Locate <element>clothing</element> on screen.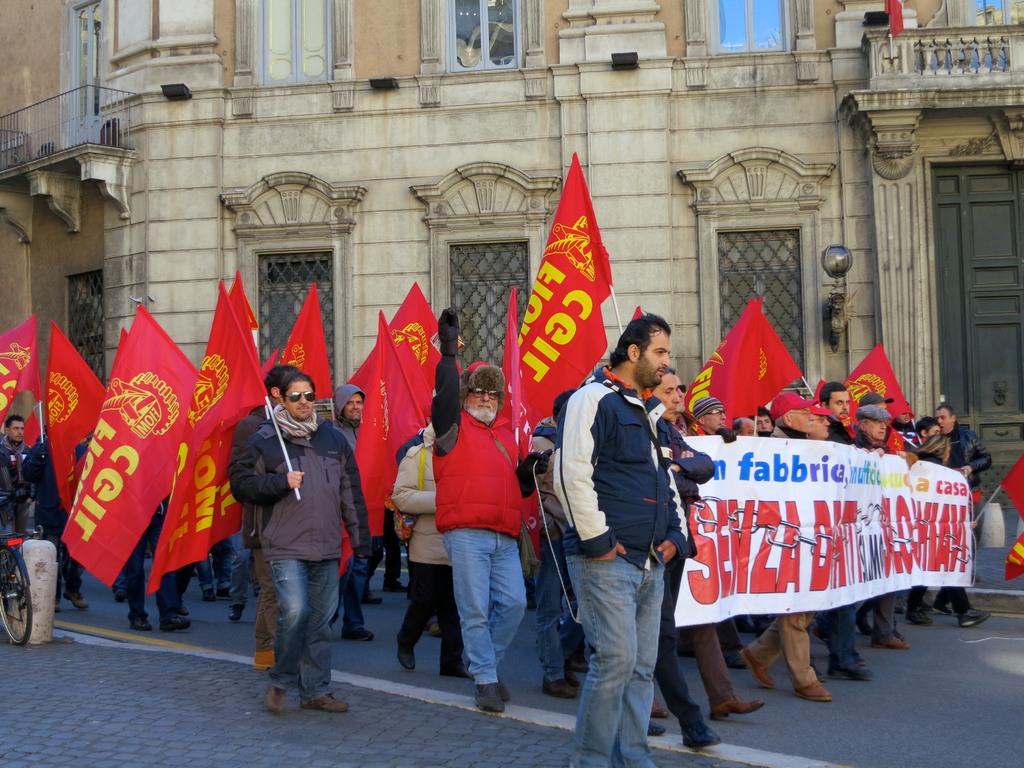
On screen at bbox=(396, 559, 451, 668).
